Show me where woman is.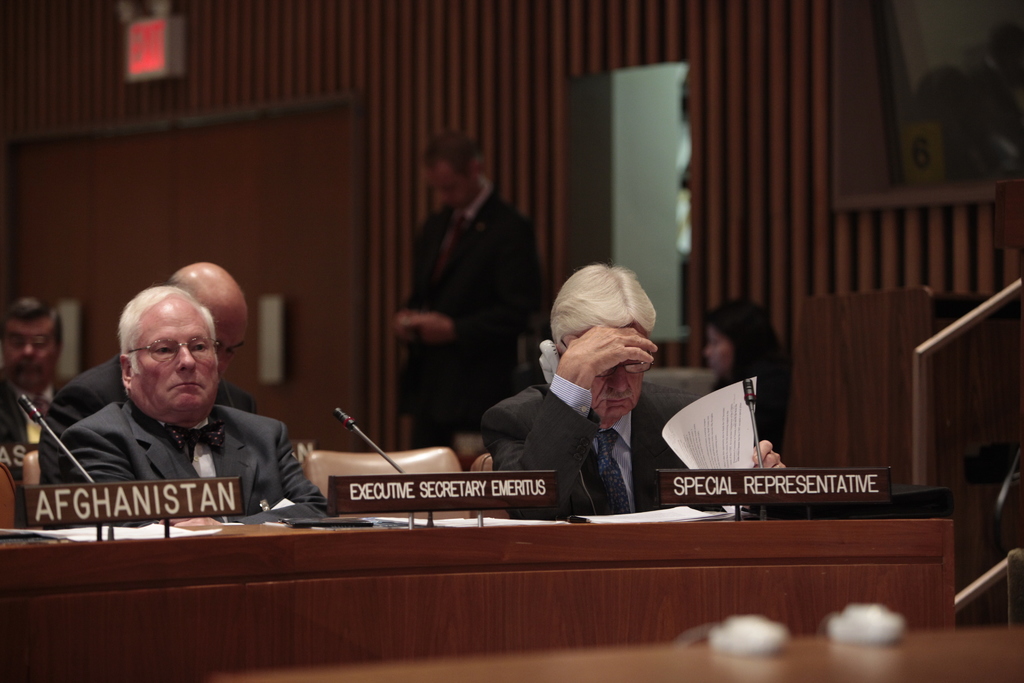
woman is at rect(698, 293, 790, 448).
